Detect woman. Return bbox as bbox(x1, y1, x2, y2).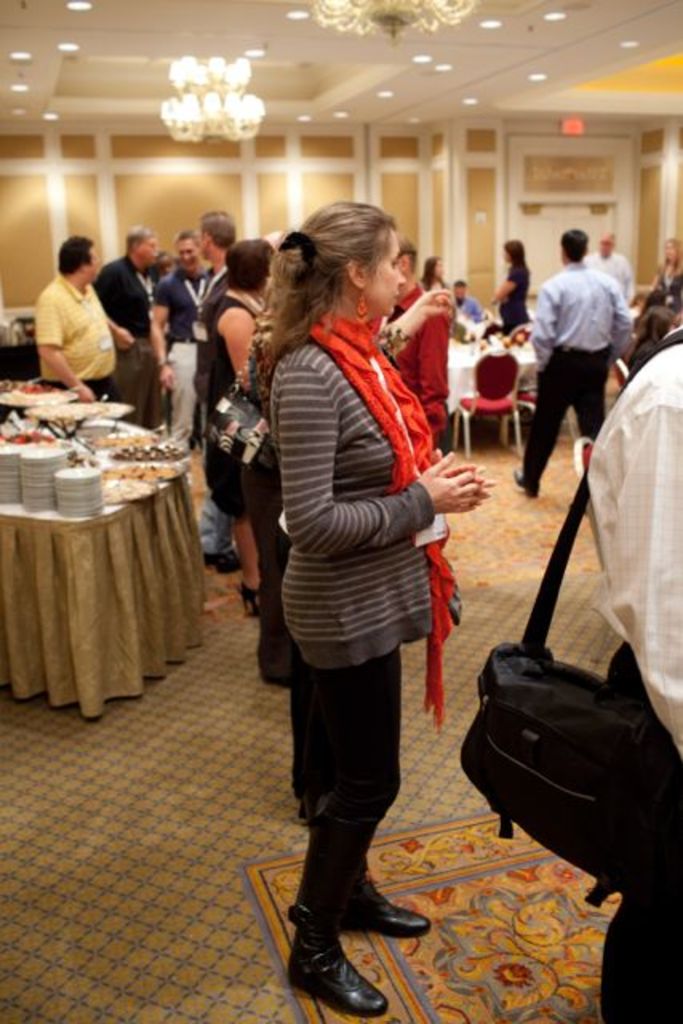
bbox(488, 238, 526, 338).
